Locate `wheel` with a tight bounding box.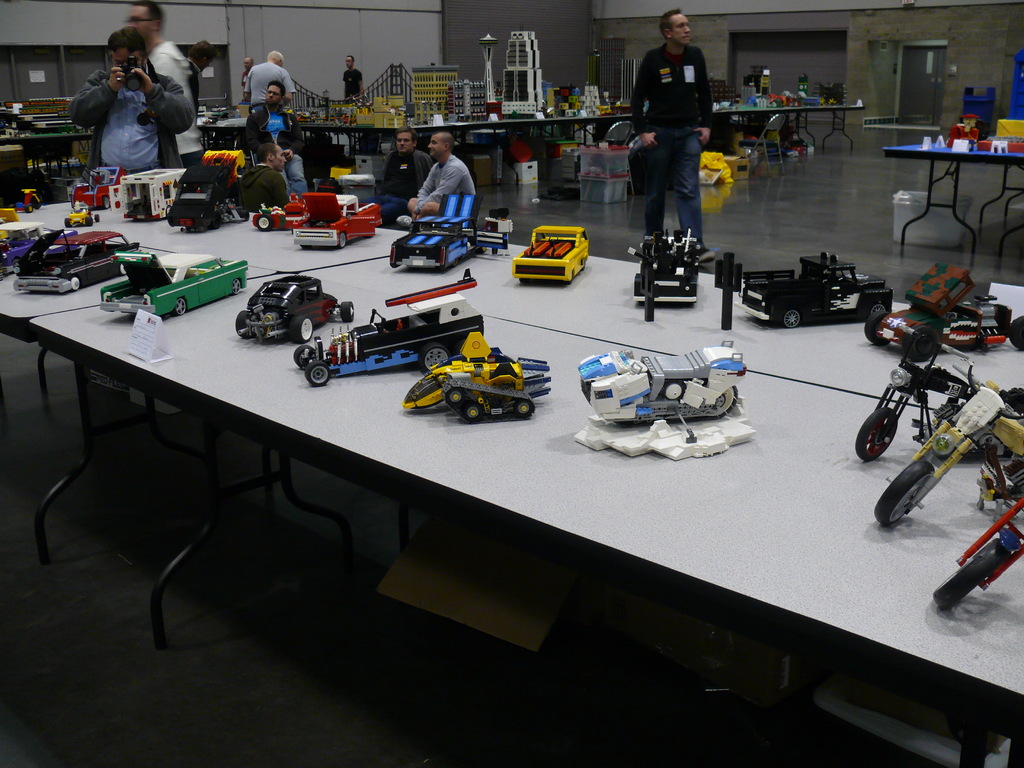
[x1=342, y1=301, x2=355, y2=321].
